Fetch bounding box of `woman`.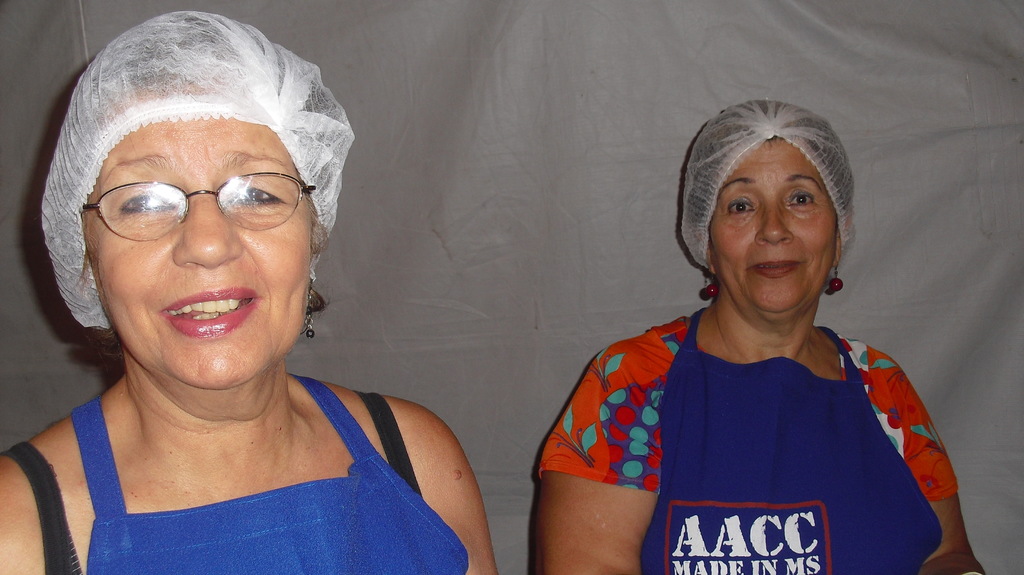
Bbox: locate(541, 105, 983, 574).
